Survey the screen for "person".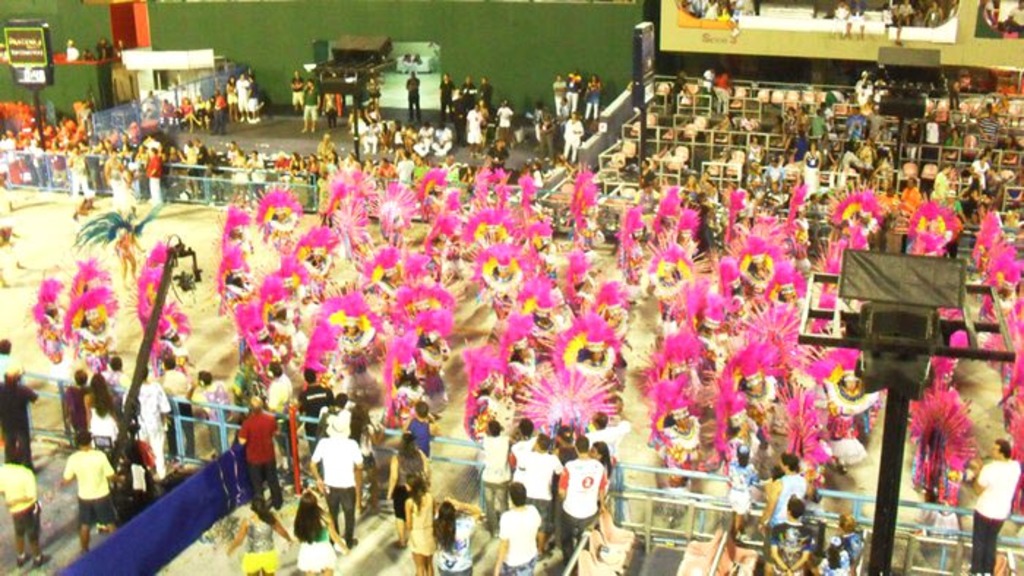
Survey found: x1=60, y1=363, x2=89, y2=444.
